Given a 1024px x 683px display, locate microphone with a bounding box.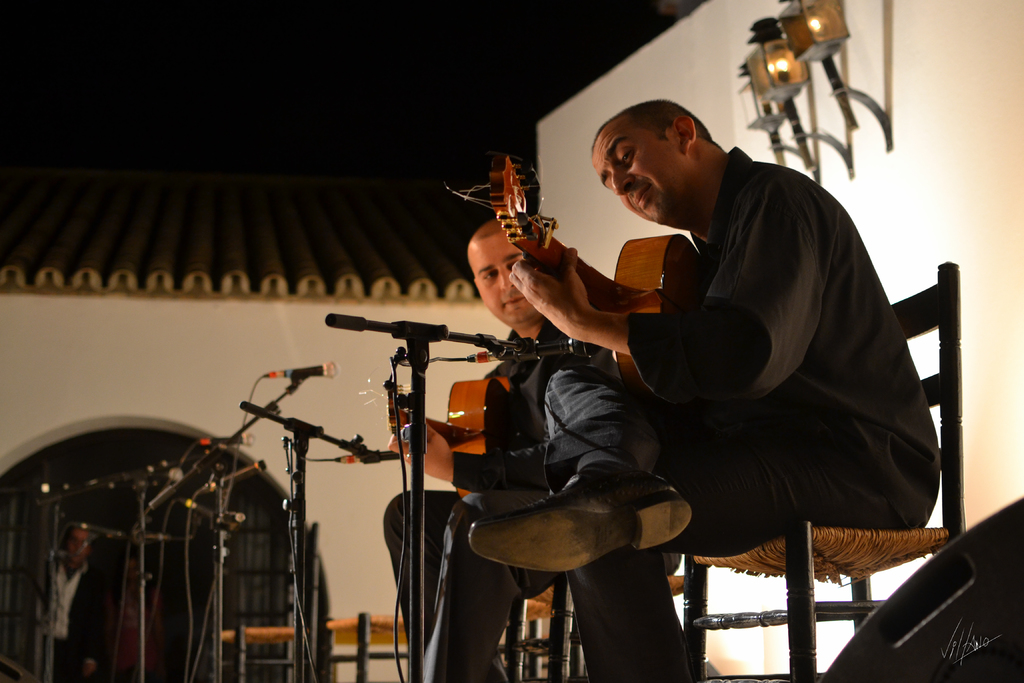
Located: 321, 312, 363, 329.
